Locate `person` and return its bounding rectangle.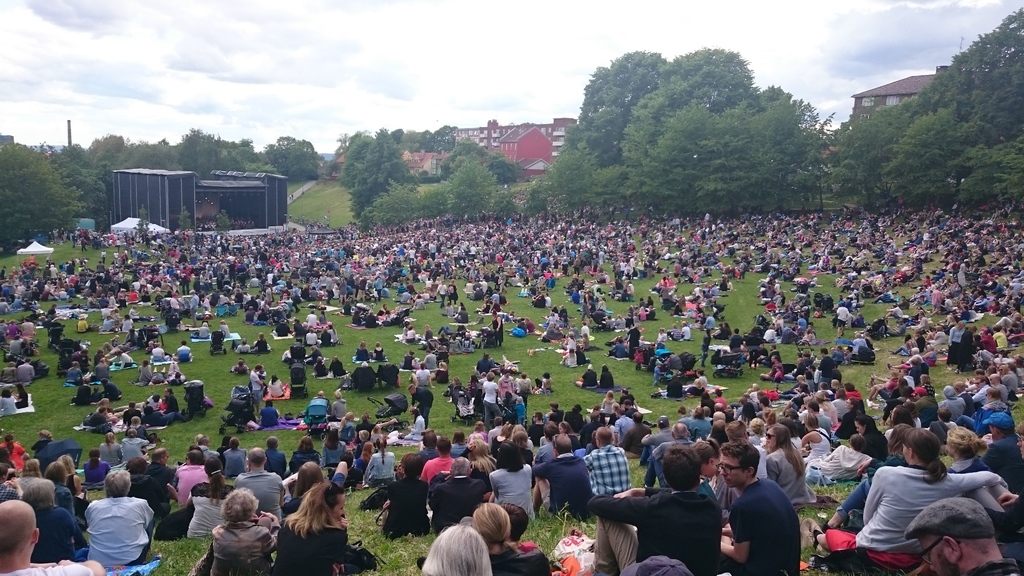
<bbox>251, 330, 275, 355</bbox>.
